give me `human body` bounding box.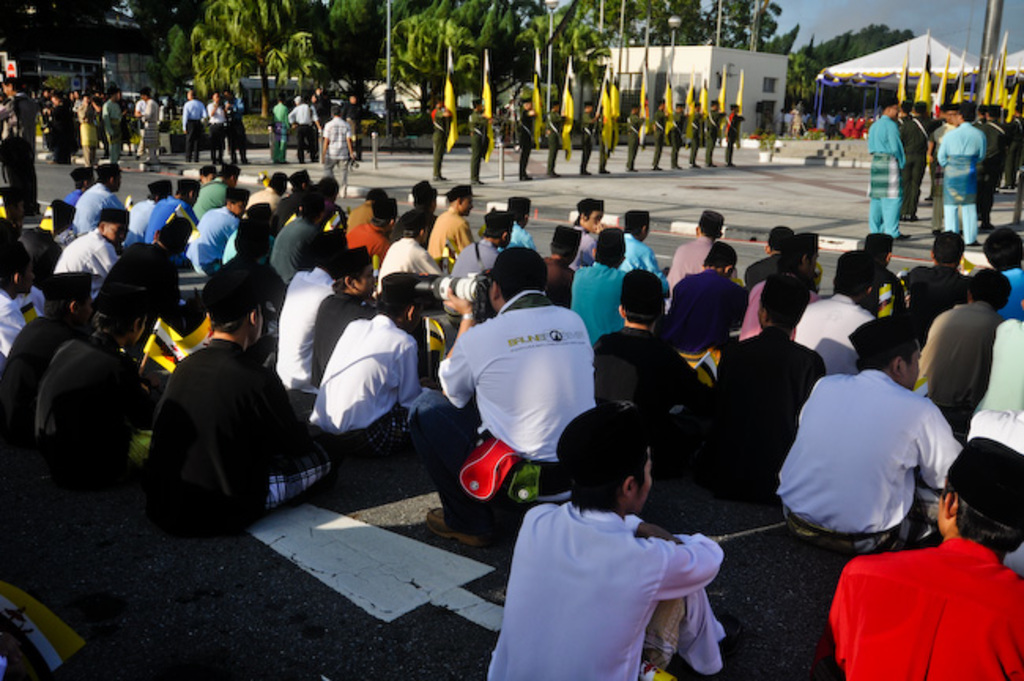
crop(430, 178, 476, 251).
